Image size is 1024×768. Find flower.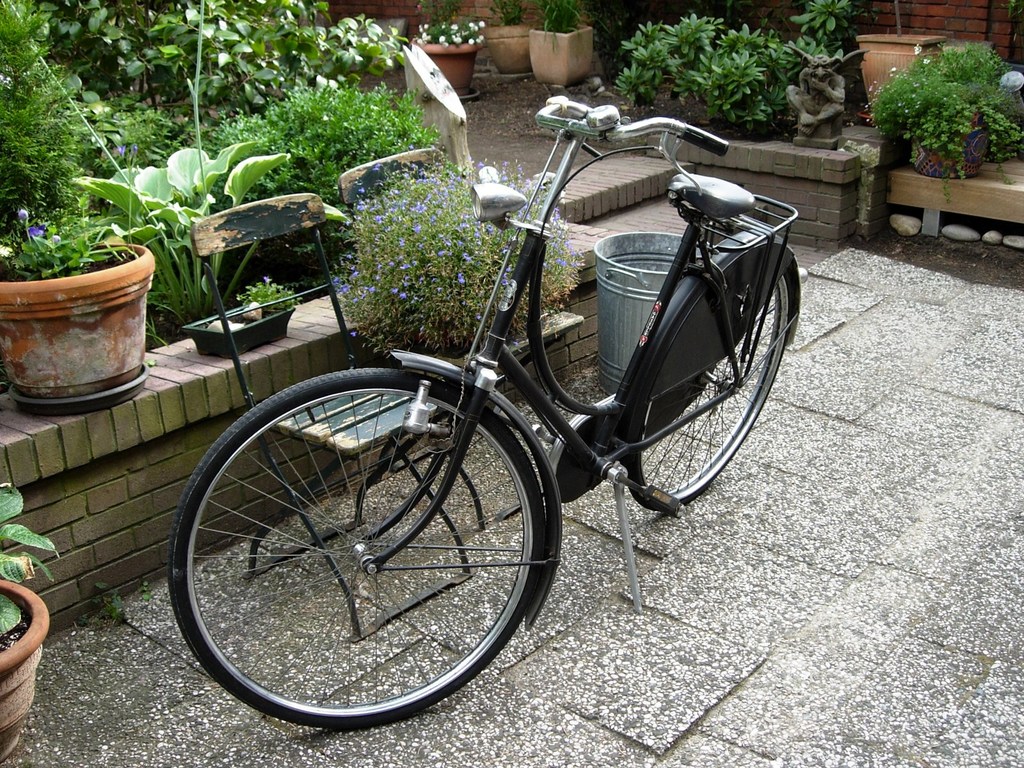
l=923, t=60, r=930, b=66.
